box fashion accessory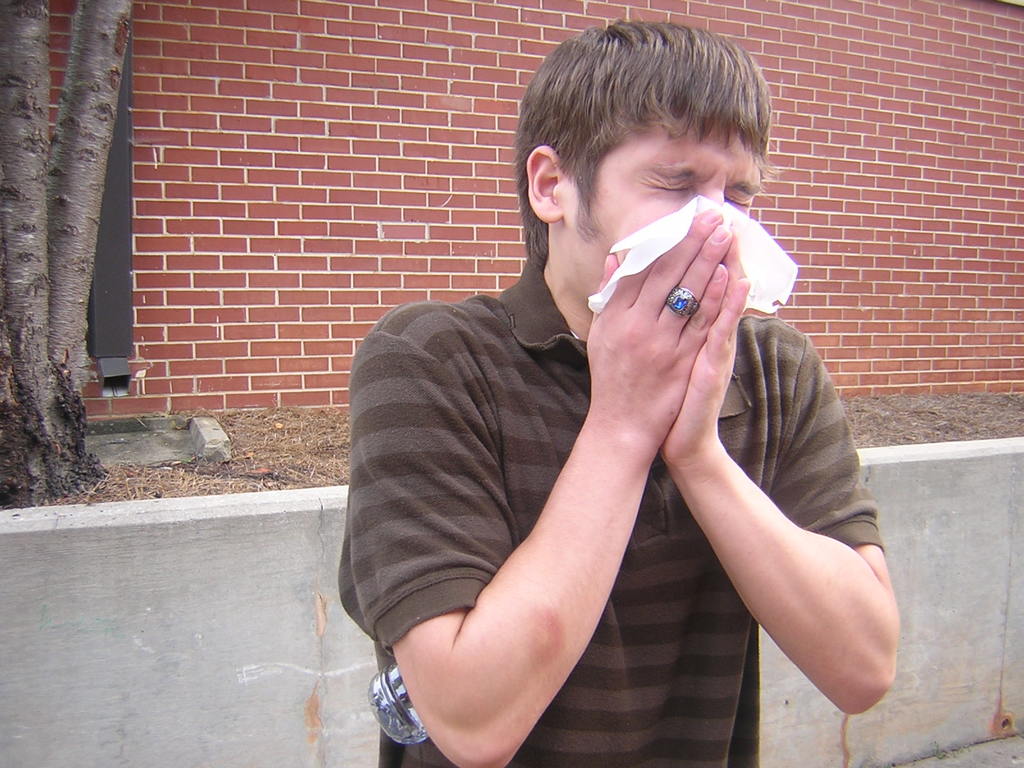
666/285/705/312
